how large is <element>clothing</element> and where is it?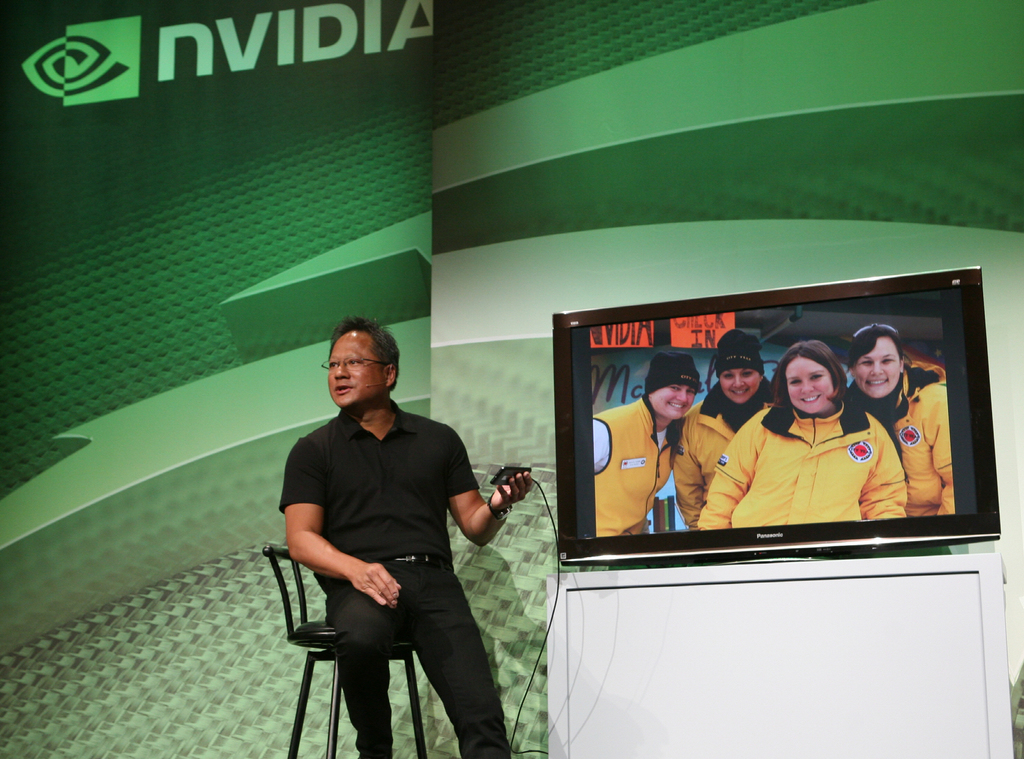
Bounding box: <bbox>674, 382, 775, 533</bbox>.
